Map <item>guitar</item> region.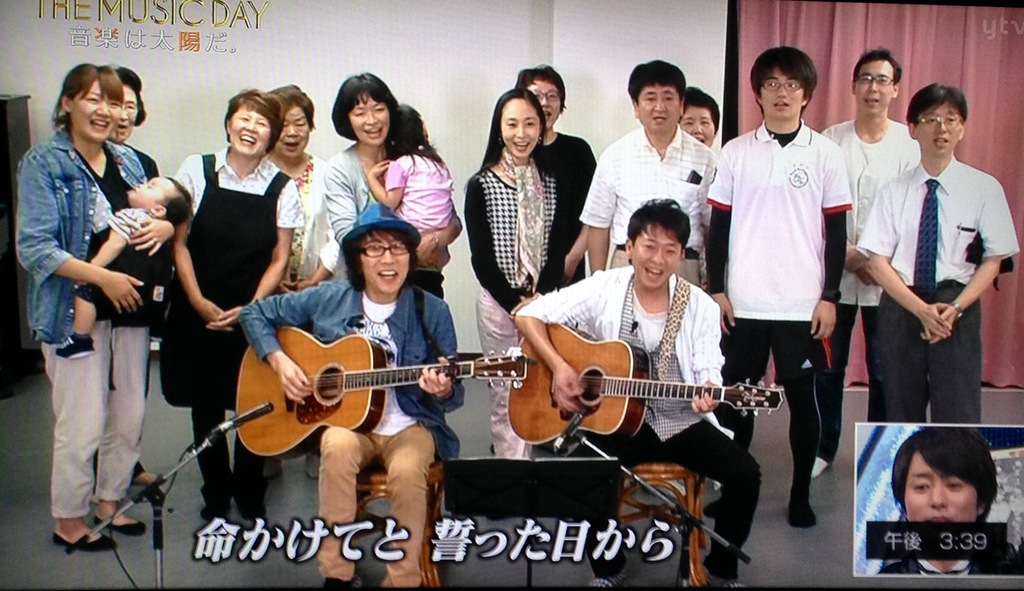
Mapped to select_region(502, 316, 788, 457).
